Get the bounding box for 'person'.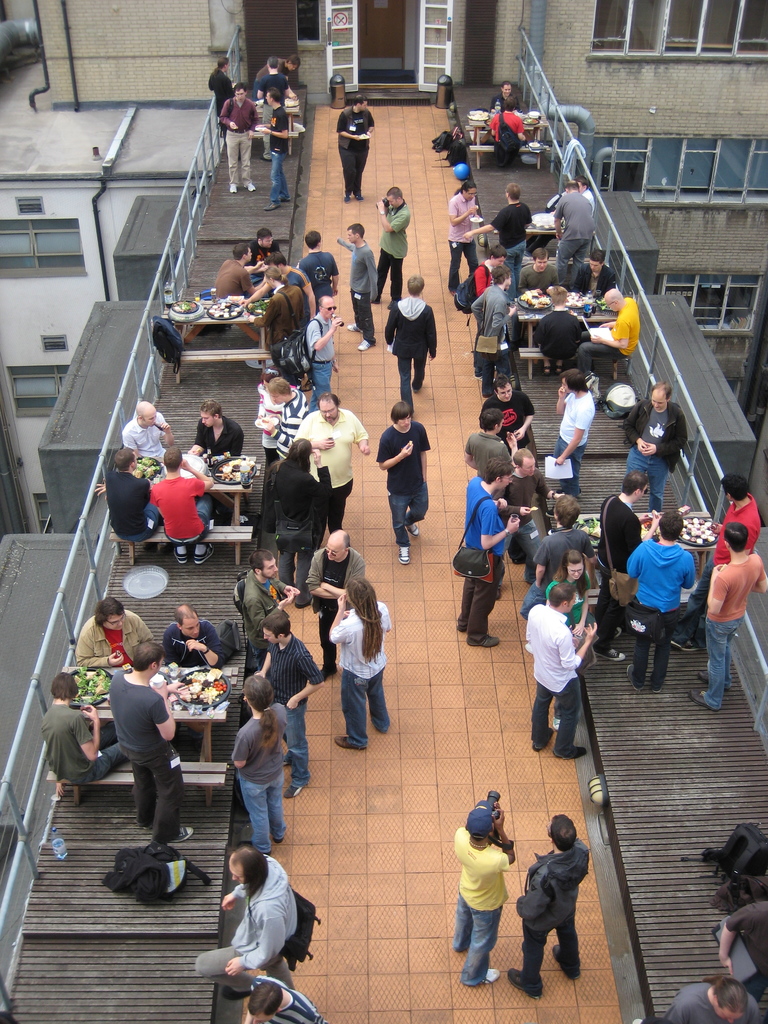
[304,520,365,675].
